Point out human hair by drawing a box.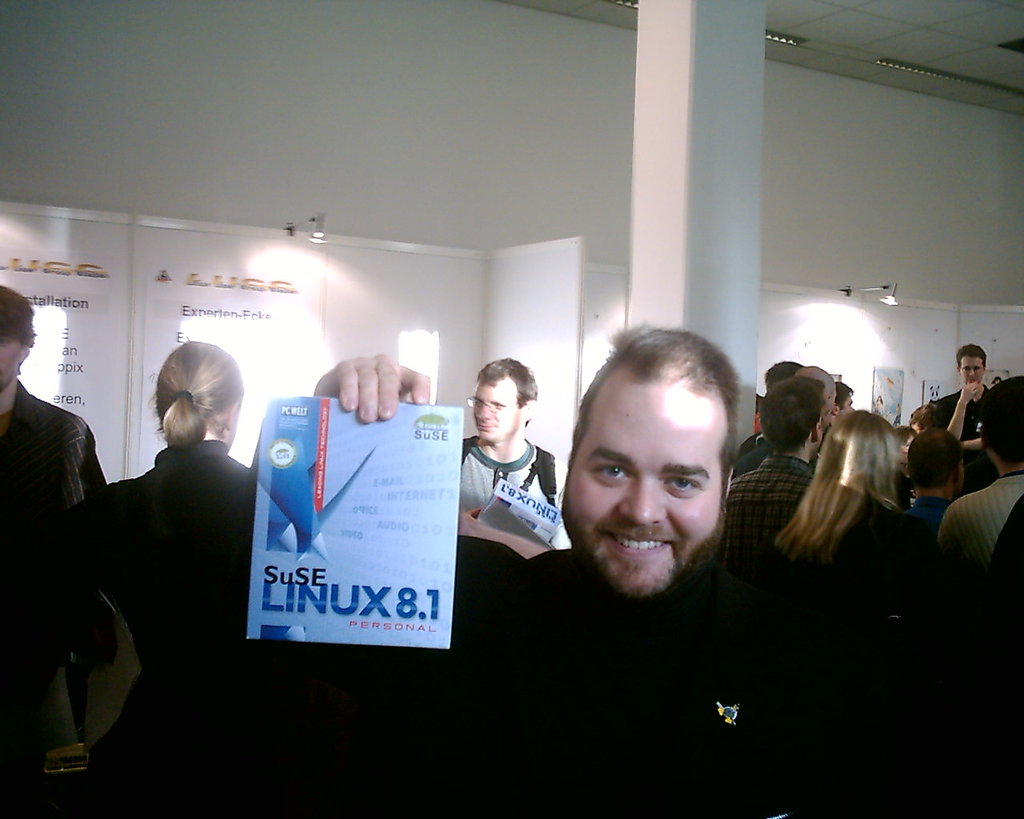
<box>835,380,854,408</box>.
